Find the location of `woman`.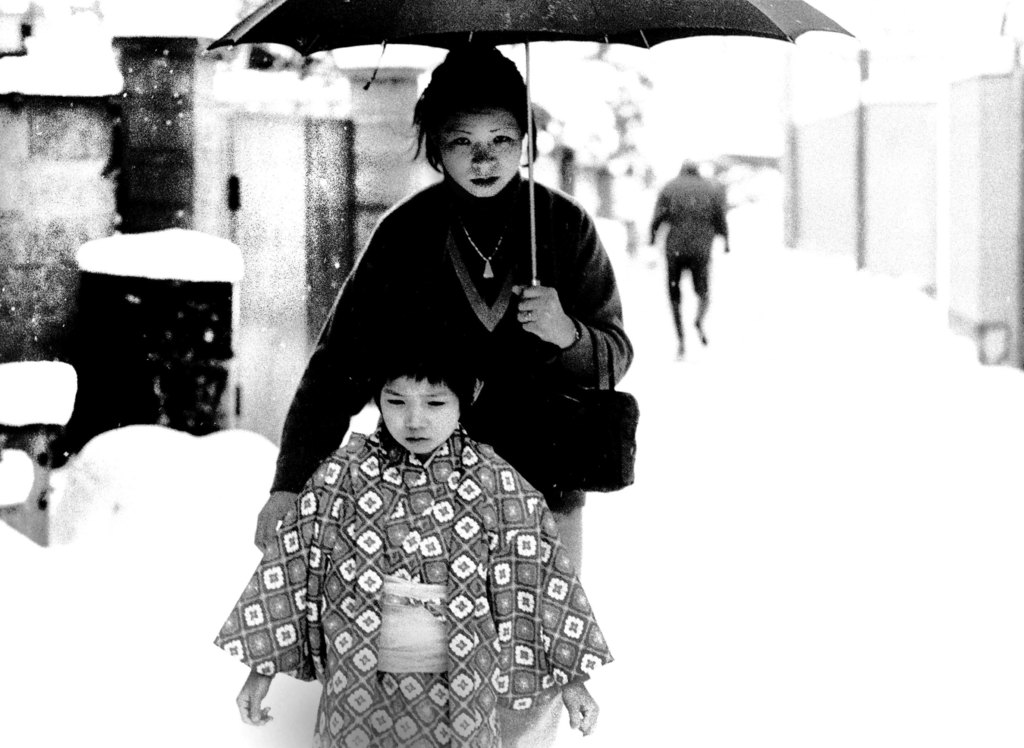
Location: (left=255, top=39, right=635, bottom=747).
